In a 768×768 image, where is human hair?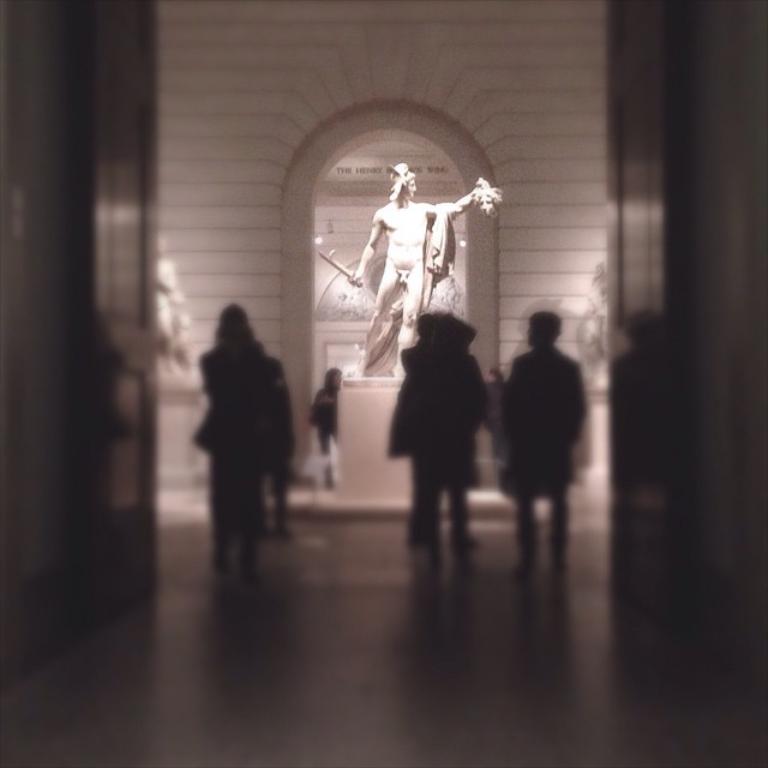
box(324, 370, 340, 389).
